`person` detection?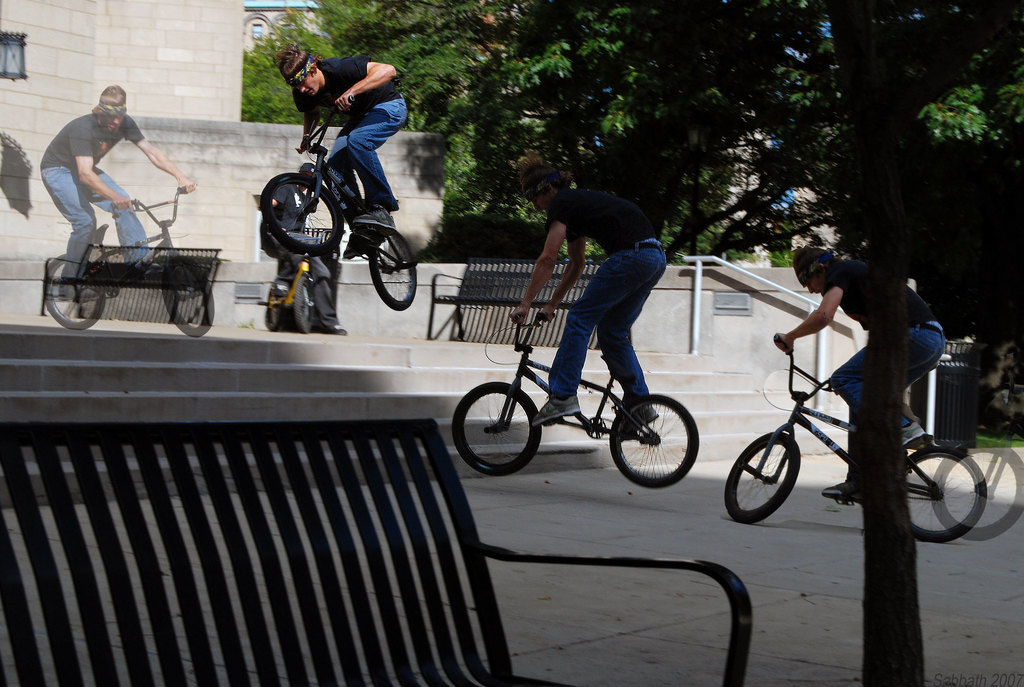
pyautogui.locateOnScreen(40, 75, 171, 280)
